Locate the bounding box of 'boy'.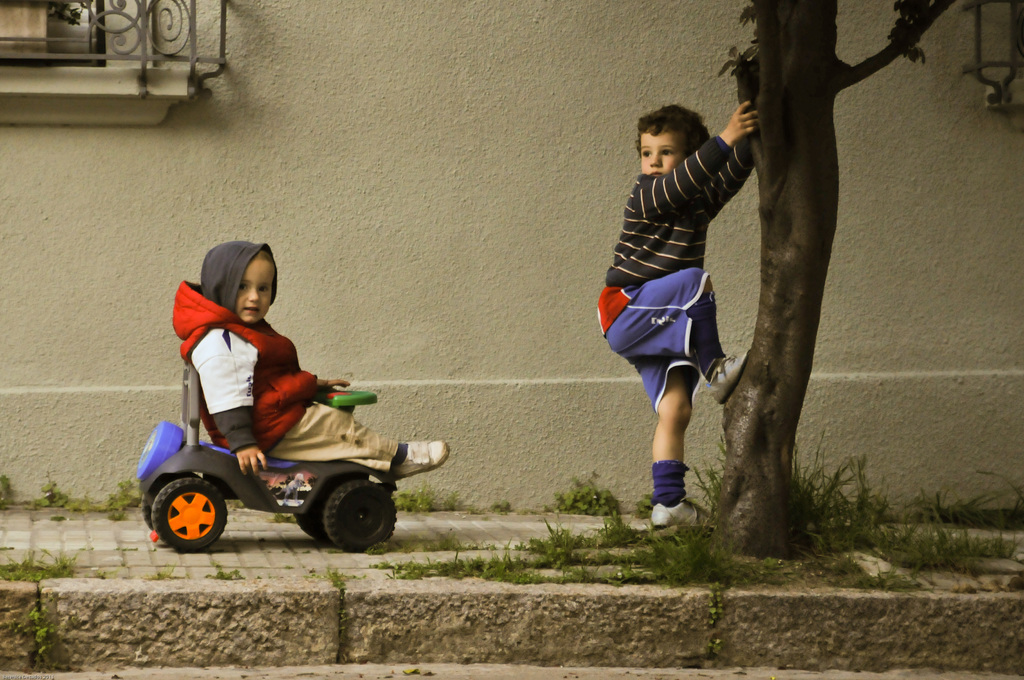
Bounding box: <box>584,102,775,528</box>.
